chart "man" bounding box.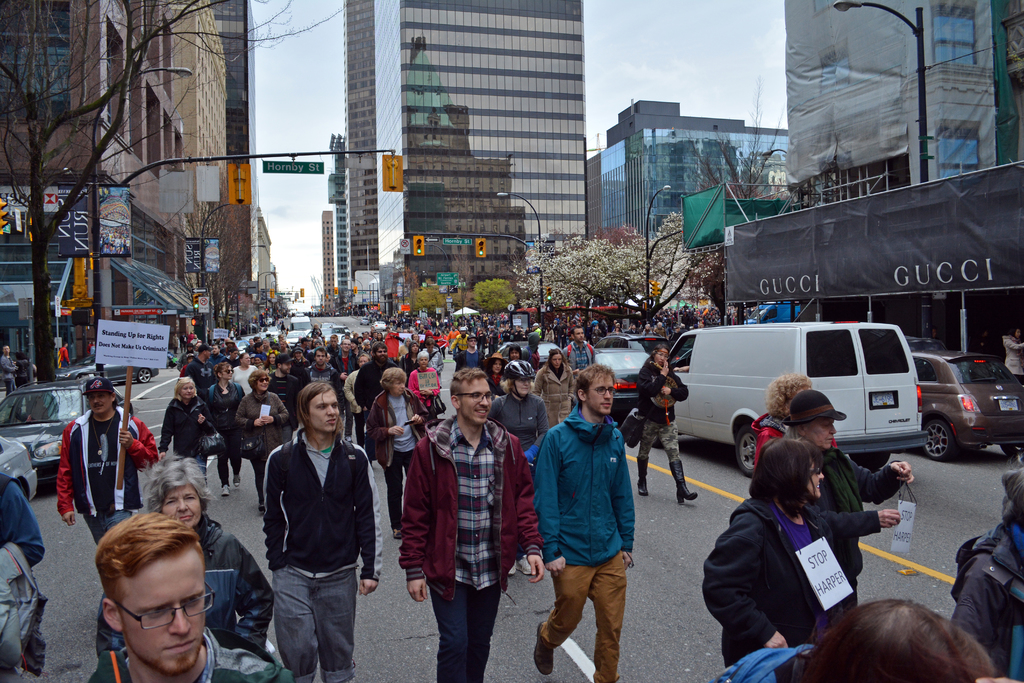
Charted: 56,375,157,543.
